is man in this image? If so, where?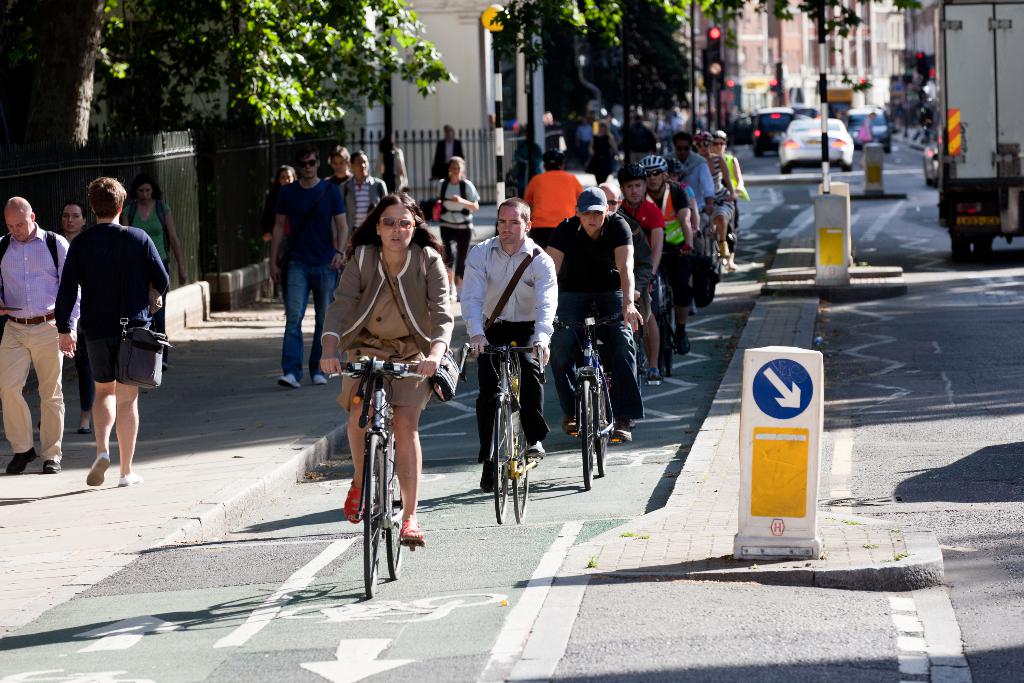
Yes, at (669,135,717,268).
